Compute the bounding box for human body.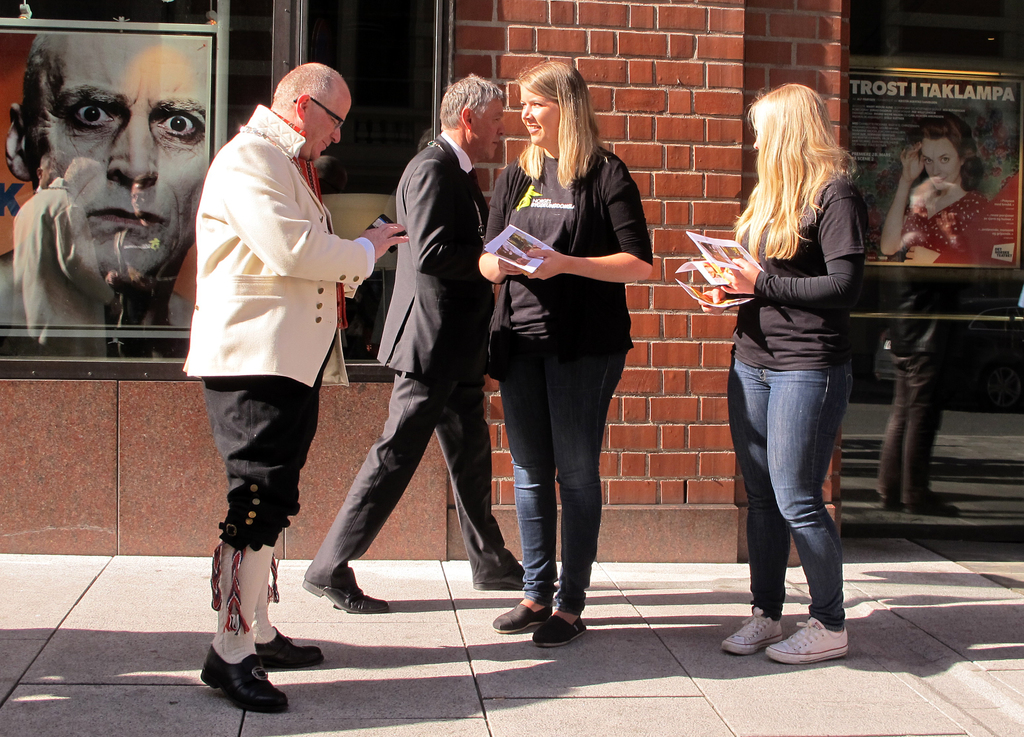
170, 42, 372, 638.
